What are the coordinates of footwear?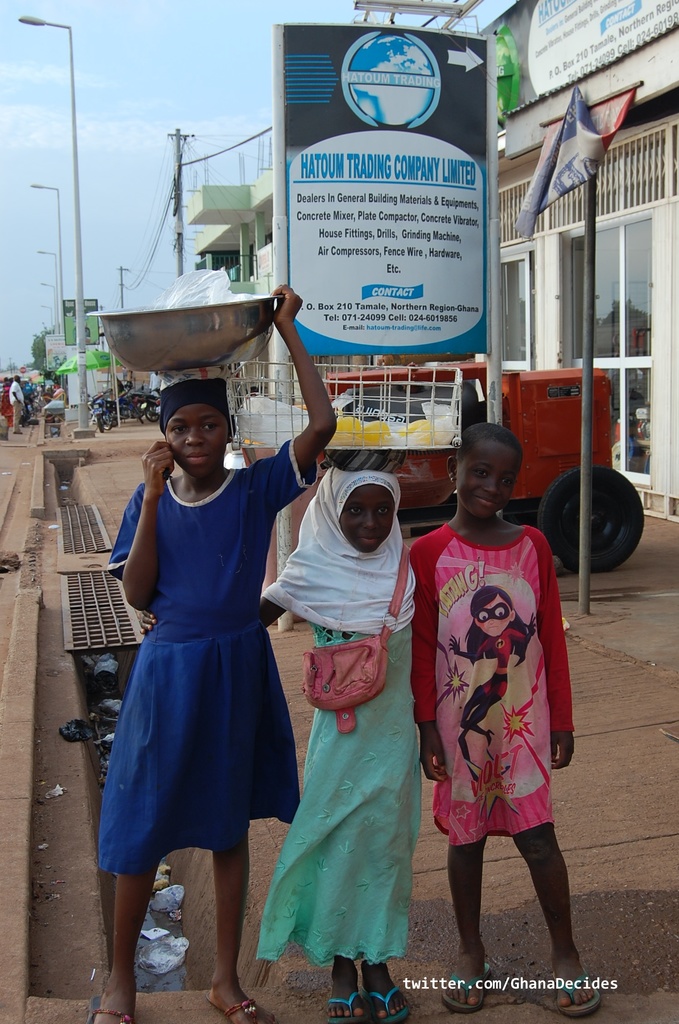
pyautogui.locateOnScreen(440, 961, 493, 1014).
